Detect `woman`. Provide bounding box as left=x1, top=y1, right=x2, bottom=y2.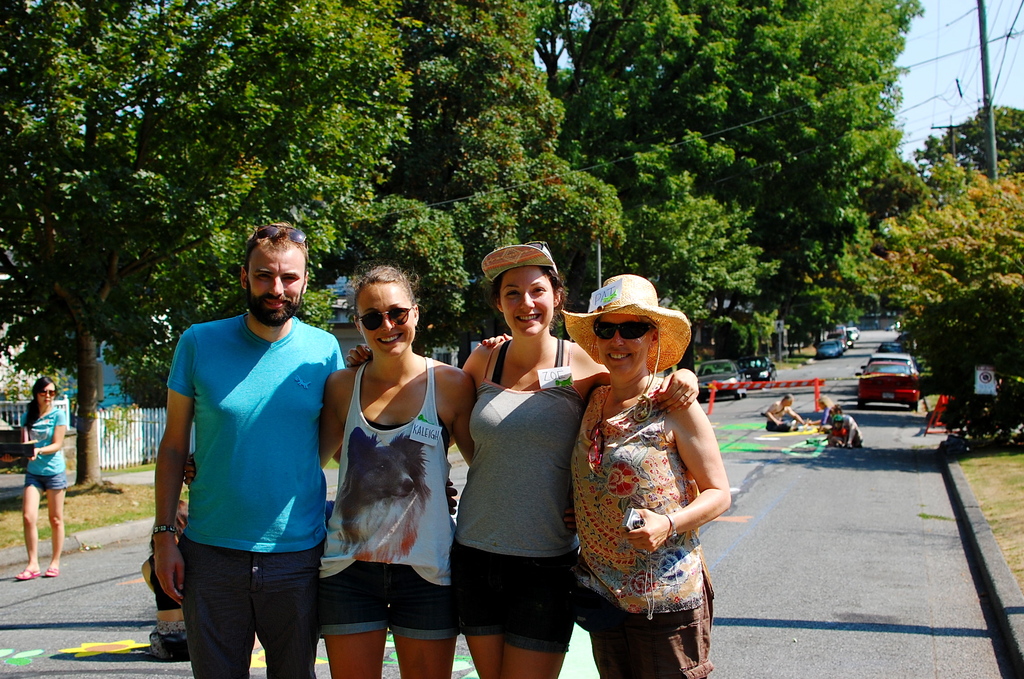
left=308, top=265, right=466, bottom=678.
